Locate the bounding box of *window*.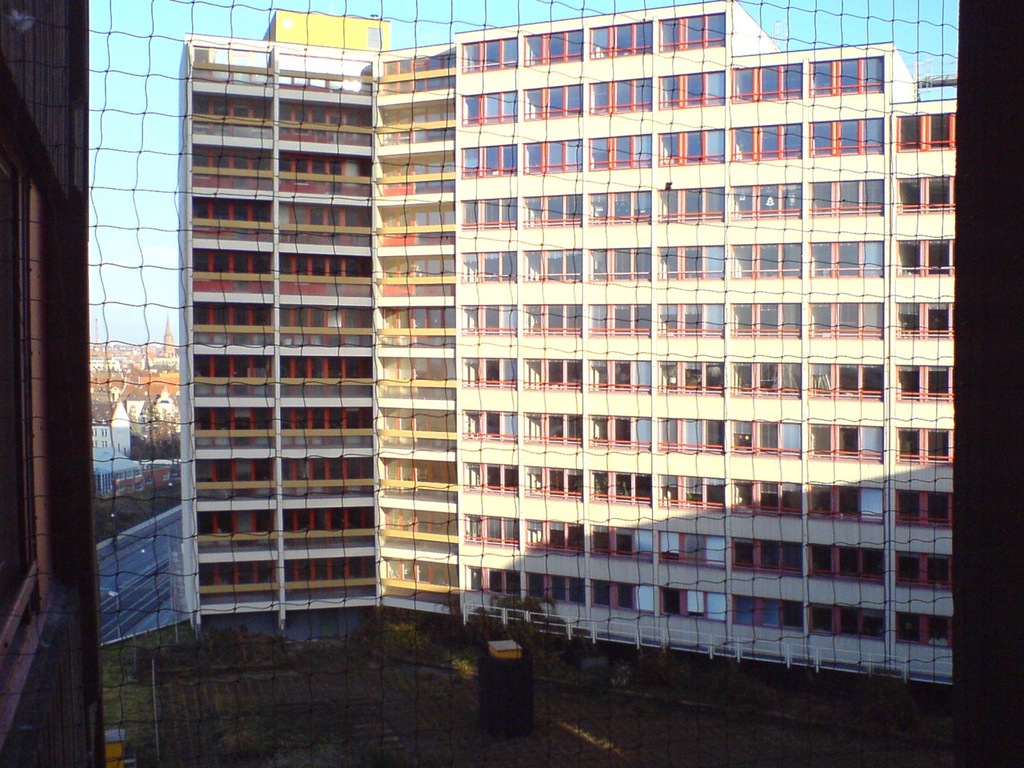
Bounding box: [x1=382, y1=496, x2=470, y2=546].
